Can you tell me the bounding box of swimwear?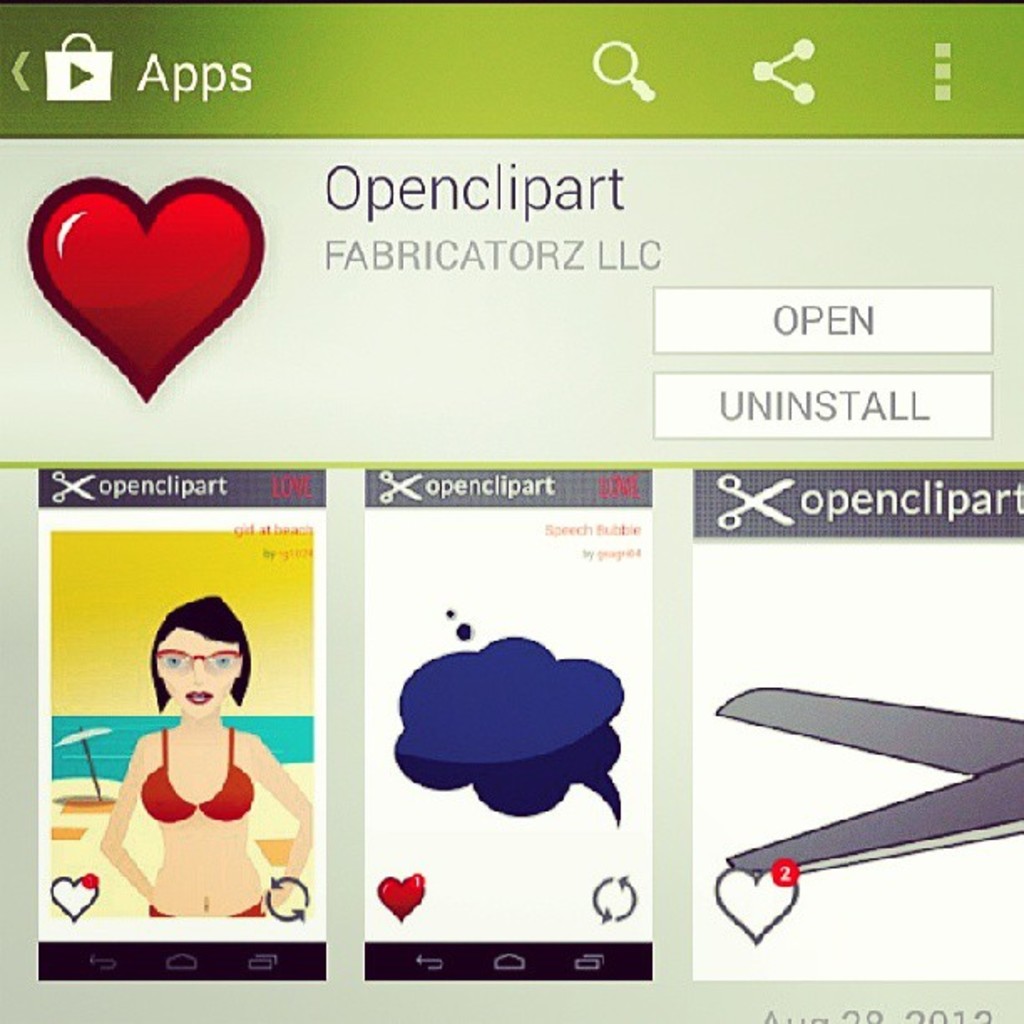
(136, 719, 258, 827).
